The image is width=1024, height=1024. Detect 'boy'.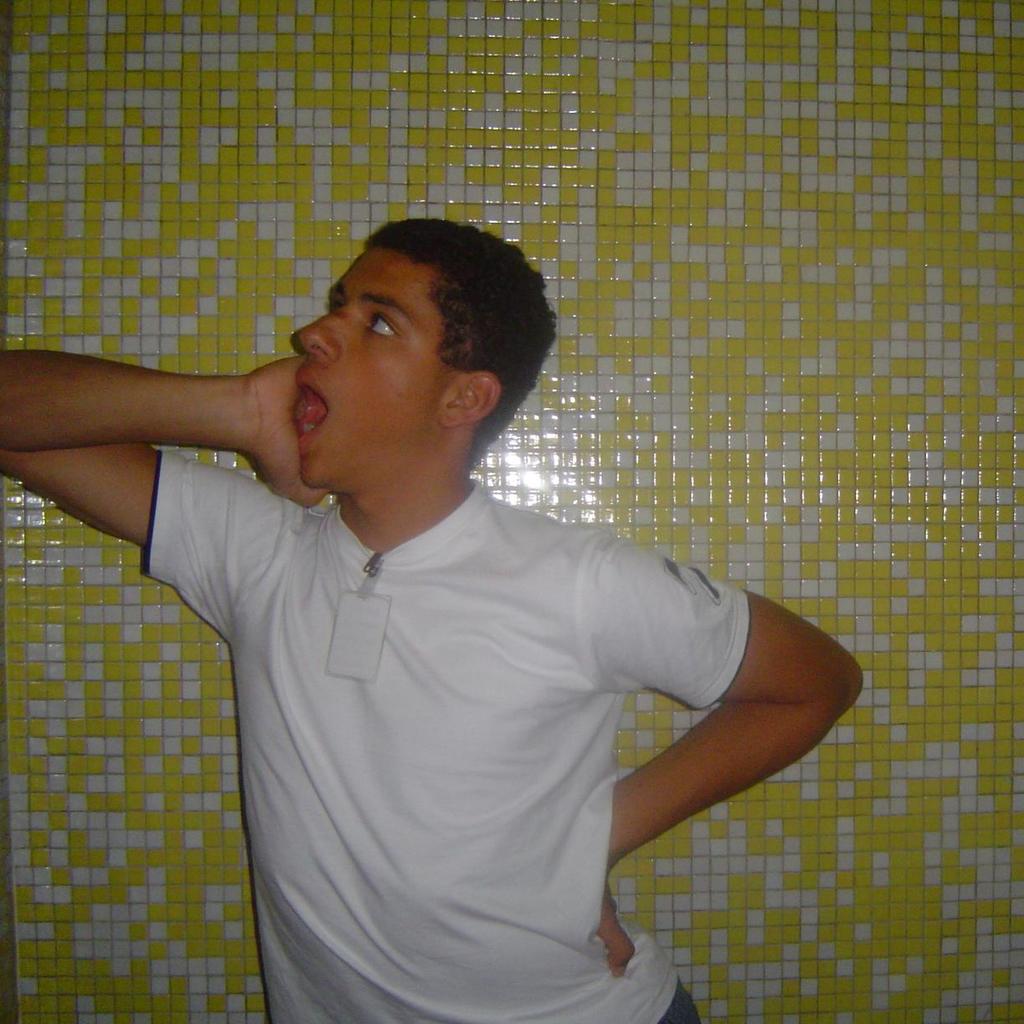
Detection: (left=132, top=192, right=786, bottom=1001).
